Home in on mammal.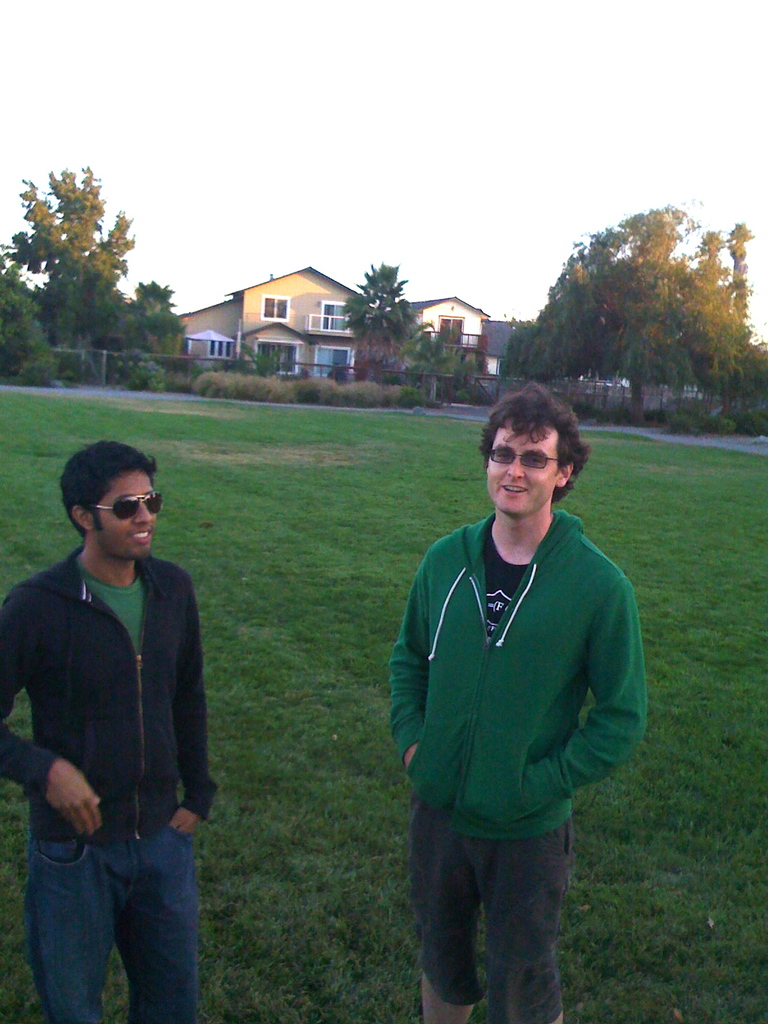
Homed in at 0,442,221,1023.
